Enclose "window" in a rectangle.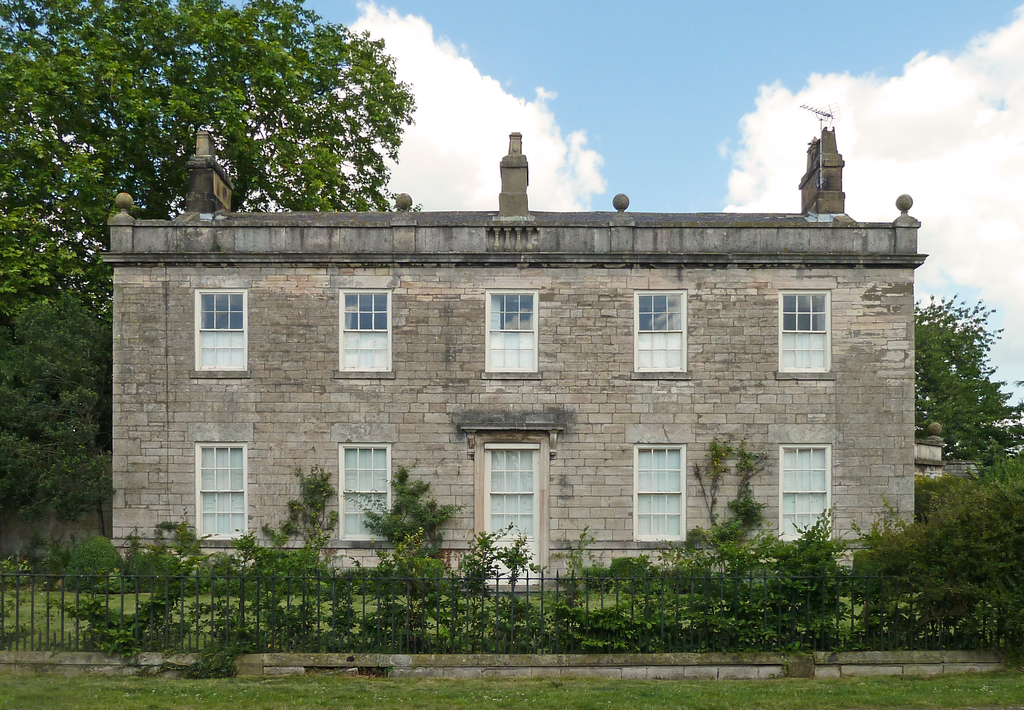
detection(333, 420, 391, 548).
